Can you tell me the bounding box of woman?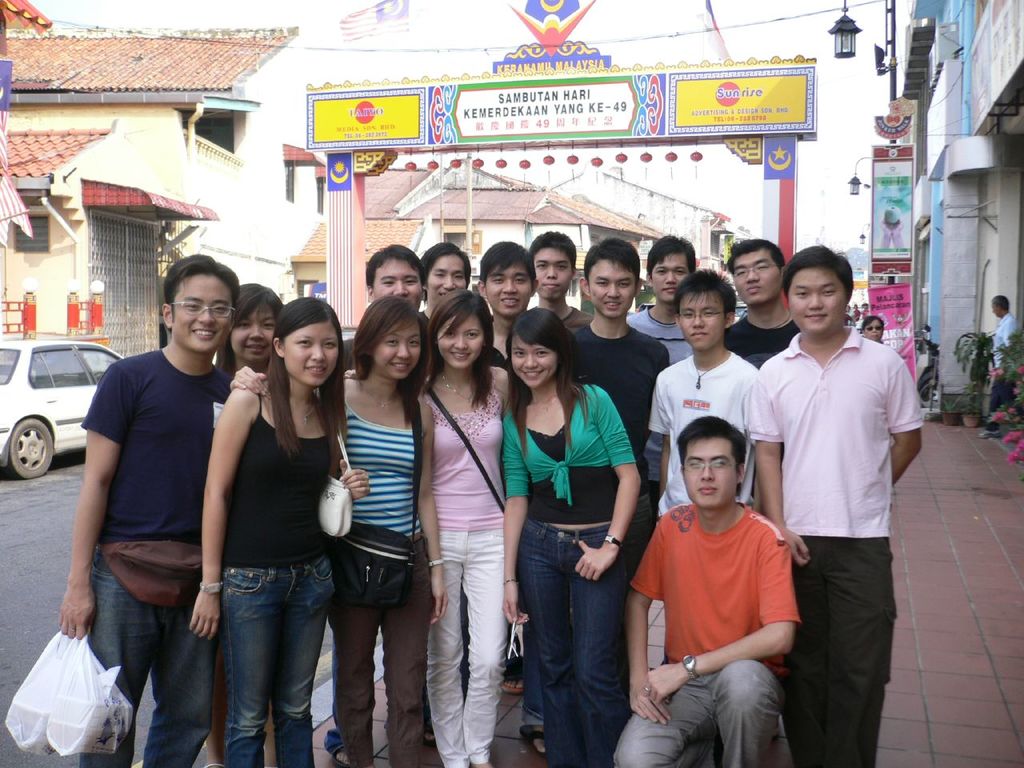
(x1=226, y1=296, x2=429, y2=767).
